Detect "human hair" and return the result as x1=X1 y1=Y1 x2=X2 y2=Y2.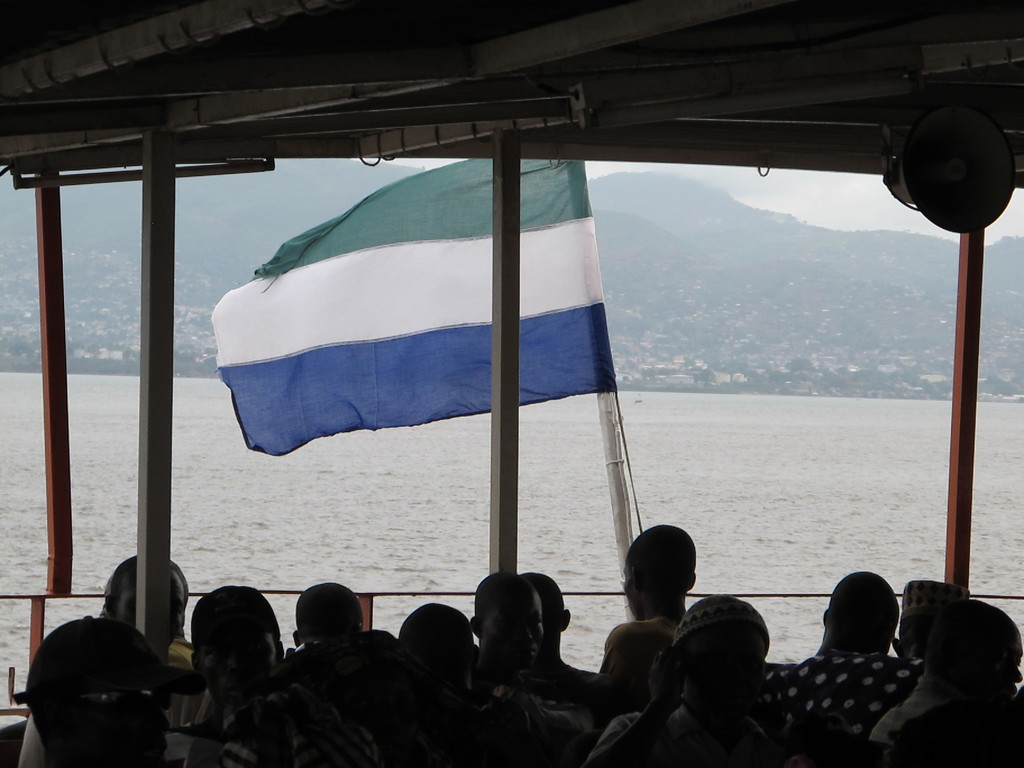
x1=623 y1=524 x2=697 y2=581.
